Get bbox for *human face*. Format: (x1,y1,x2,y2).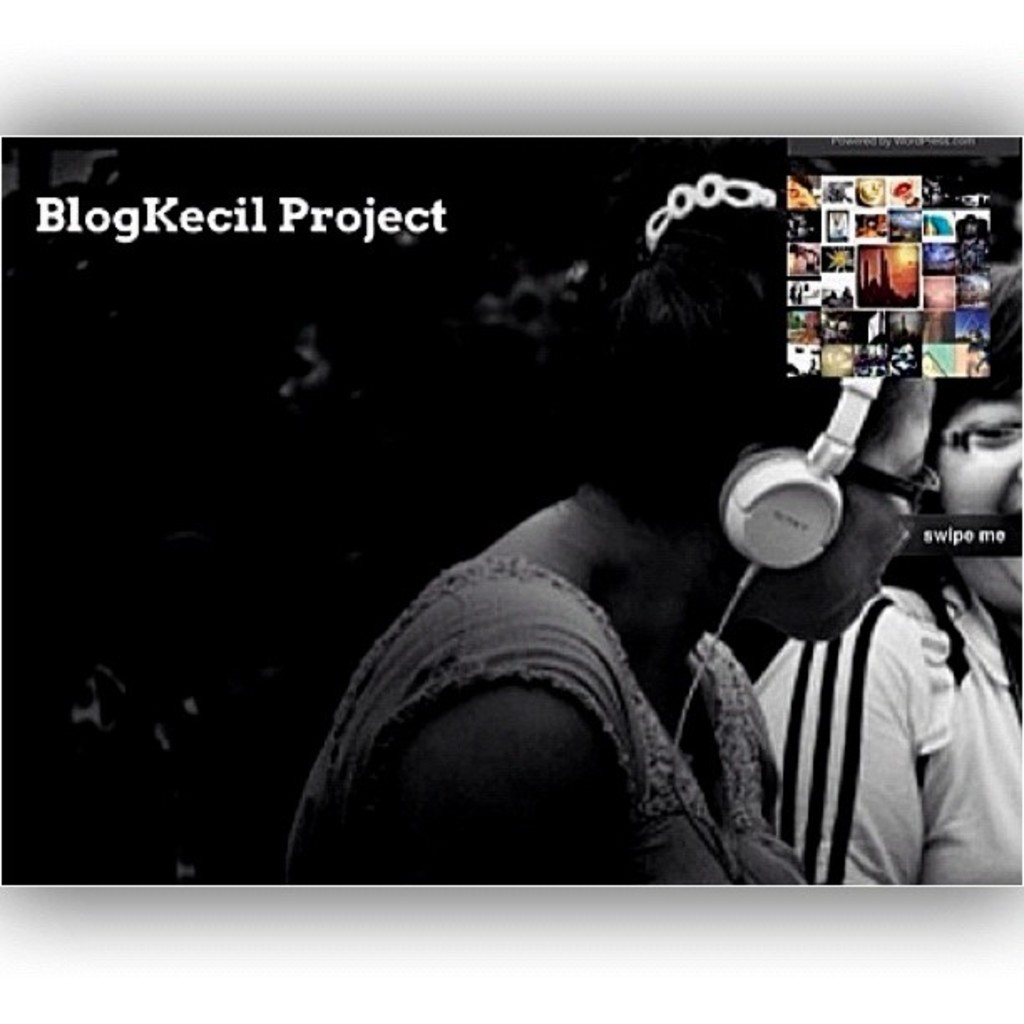
(274,321,336,425).
